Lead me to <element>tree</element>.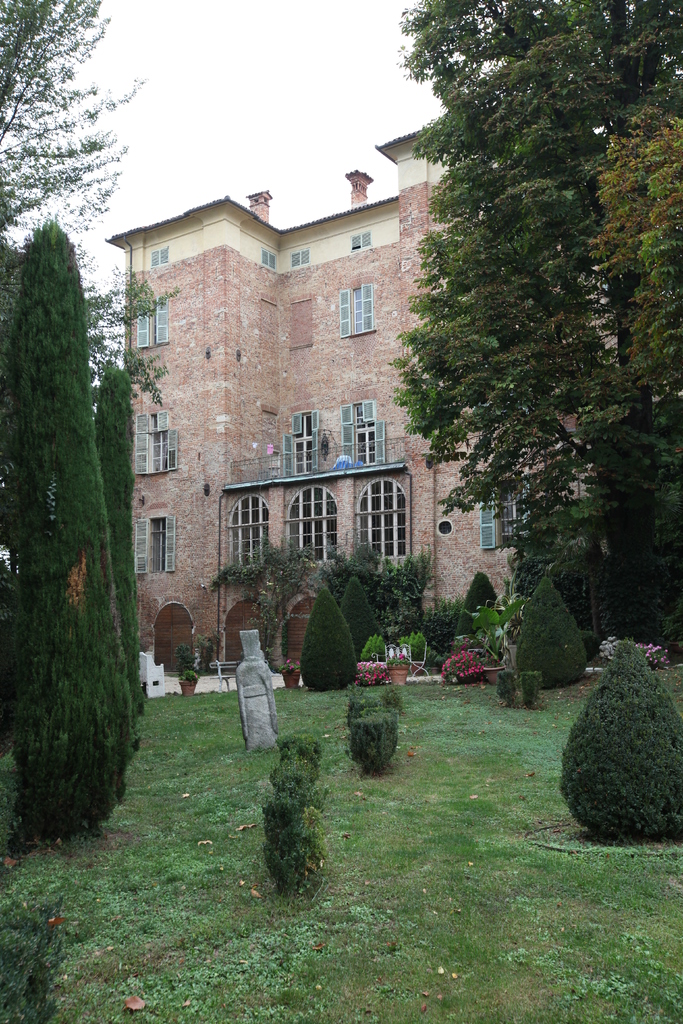
Lead to 588 107 682 450.
